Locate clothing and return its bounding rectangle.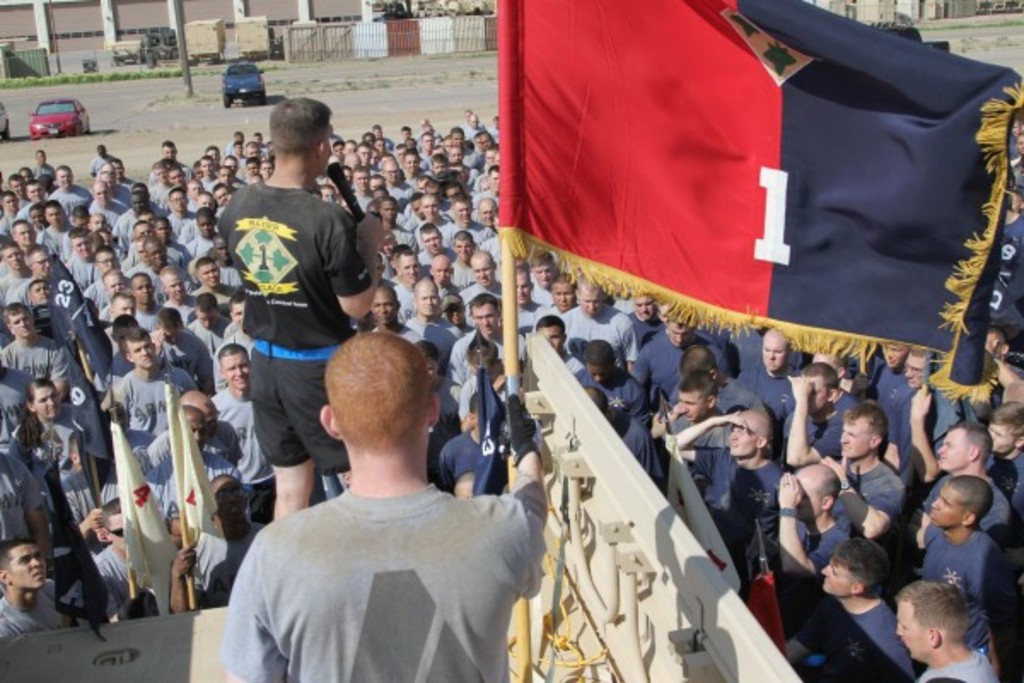
148/200/167/220.
